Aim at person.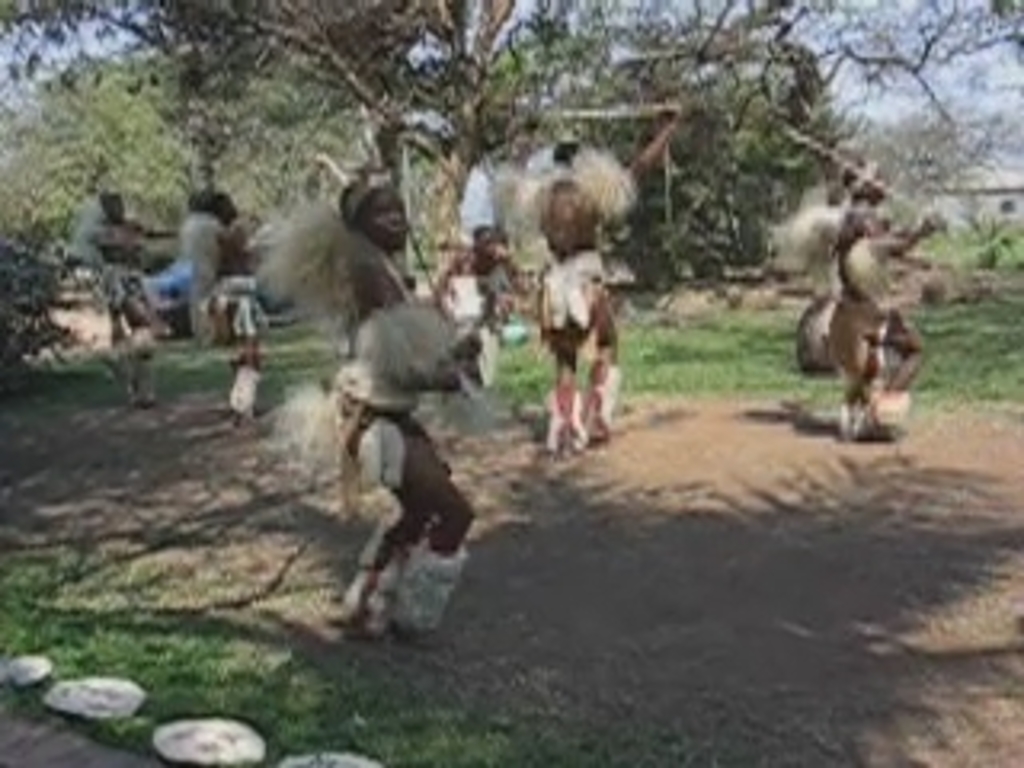
Aimed at x1=826 y1=157 x2=938 y2=432.
